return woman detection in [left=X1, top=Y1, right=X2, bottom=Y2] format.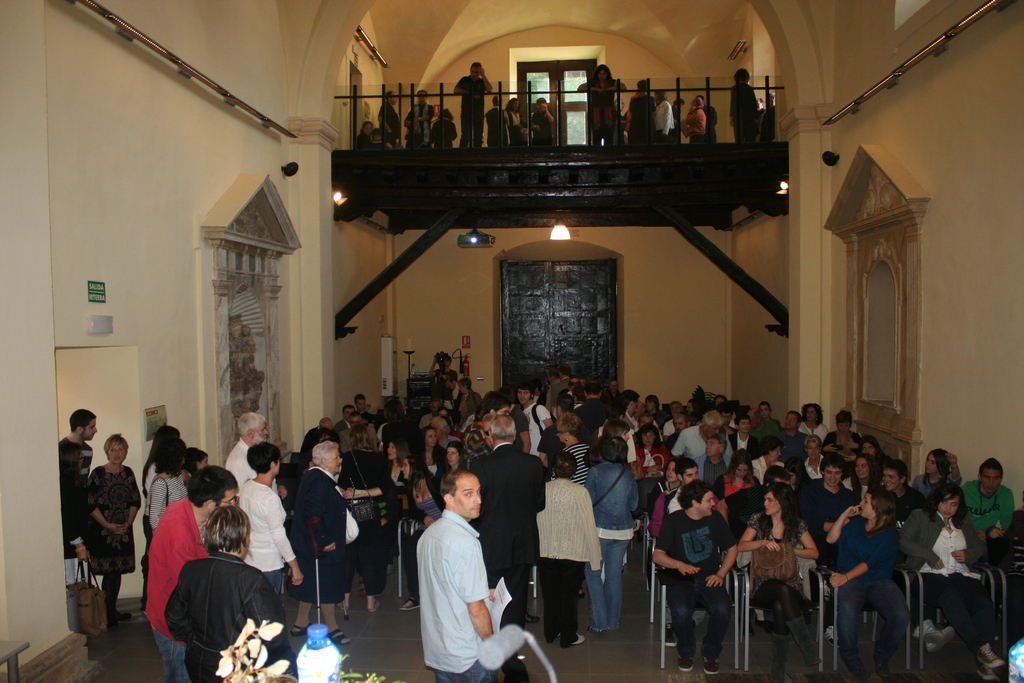
[left=897, top=483, right=1007, bottom=682].
